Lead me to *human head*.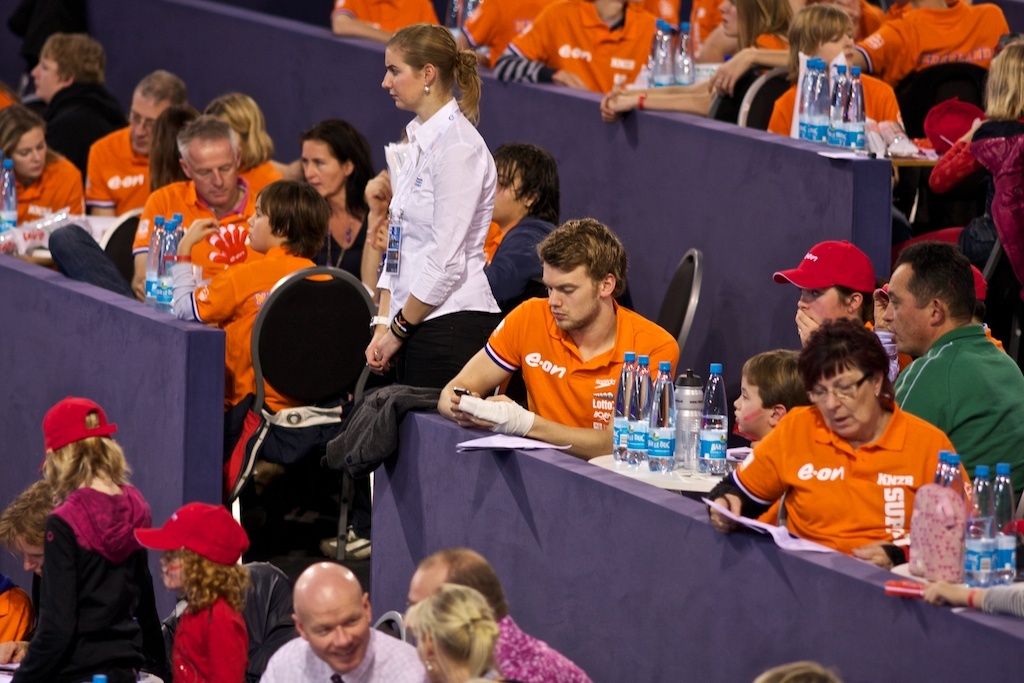
Lead to bbox=(404, 549, 509, 623).
